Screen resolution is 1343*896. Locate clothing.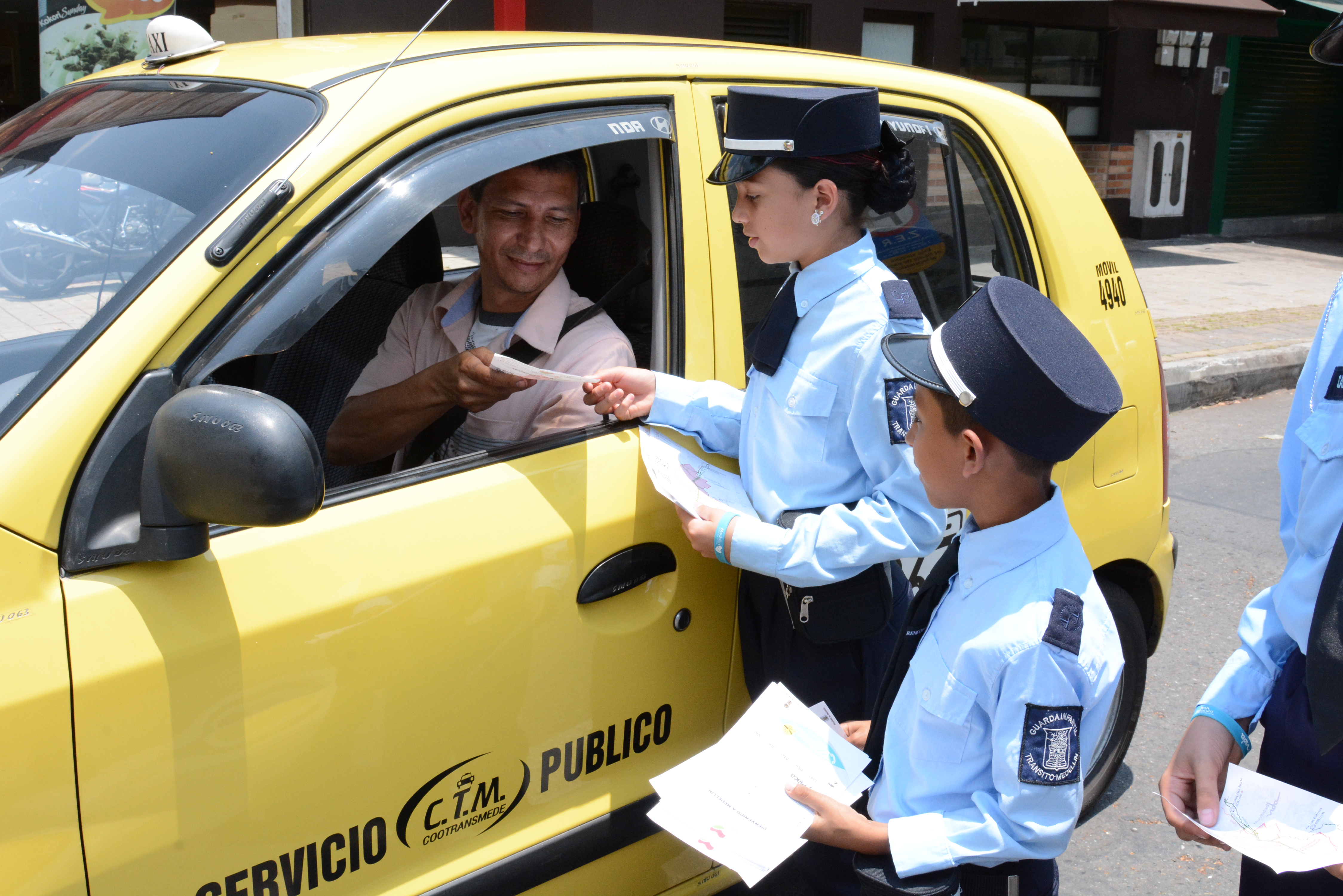
103 80 191 143.
